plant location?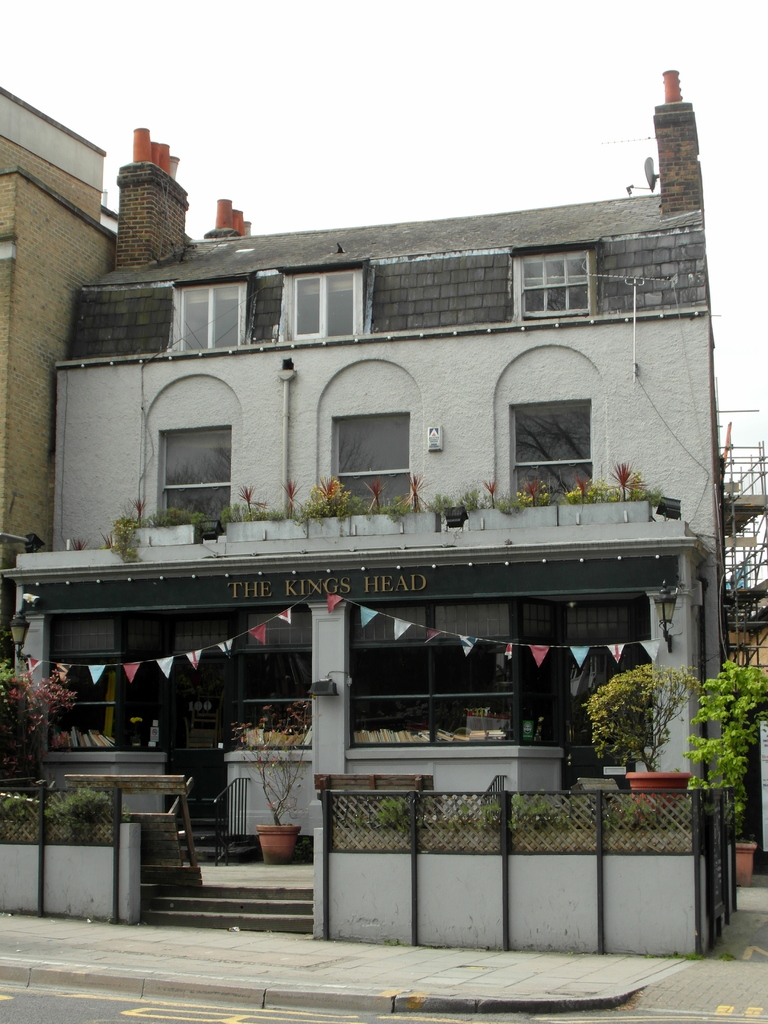
602 454 639 502
